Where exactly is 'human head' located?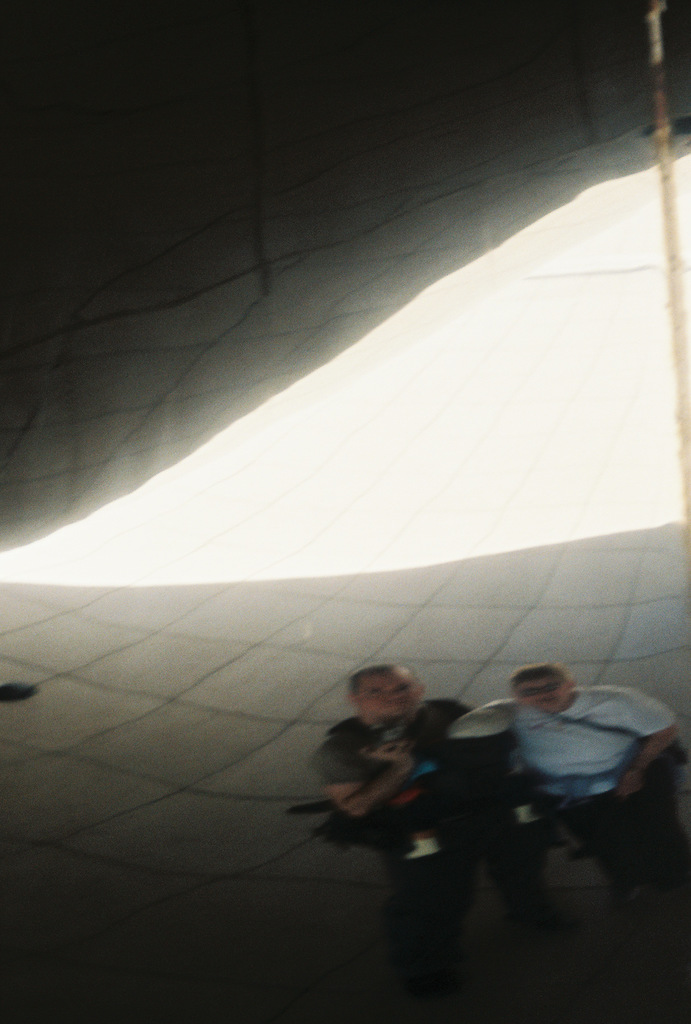
Its bounding box is detection(506, 662, 574, 718).
